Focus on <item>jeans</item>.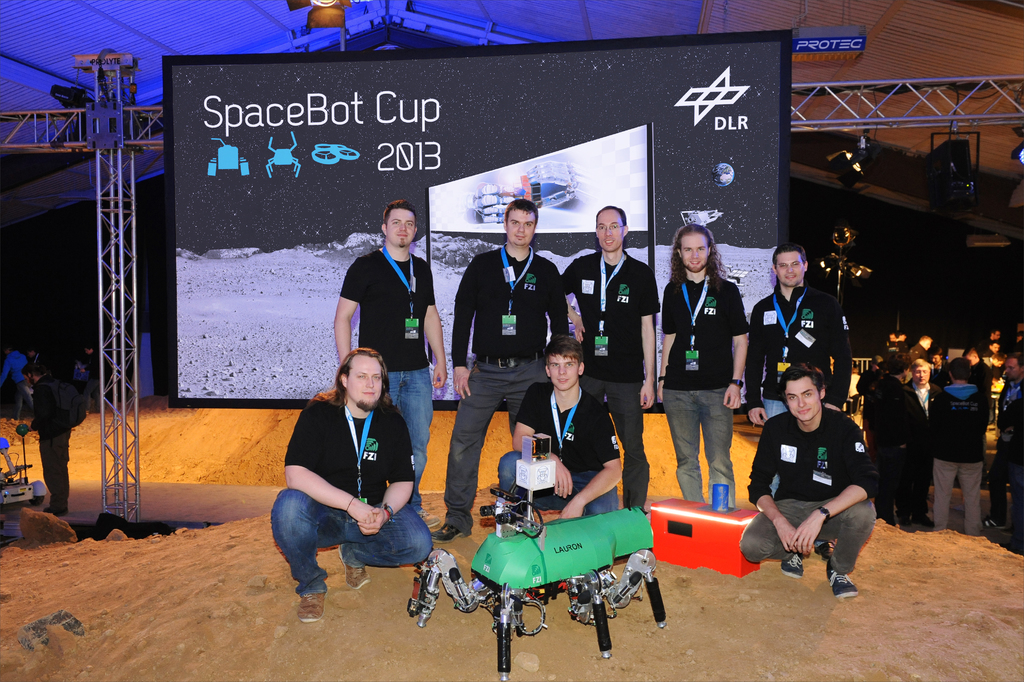
Focused at bbox(495, 449, 620, 524).
